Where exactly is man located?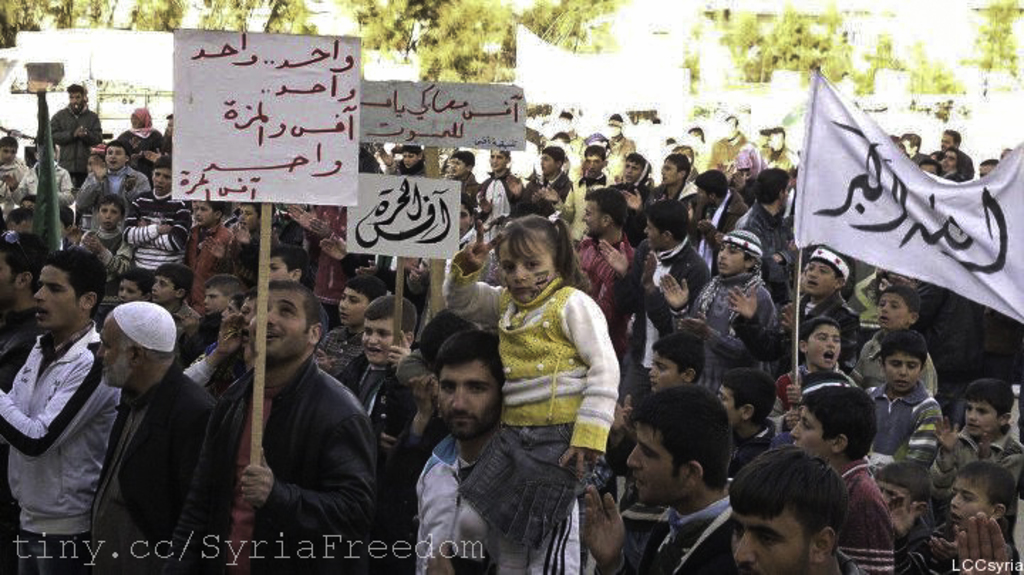
Its bounding box is crop(791, 386, 907, 559).
